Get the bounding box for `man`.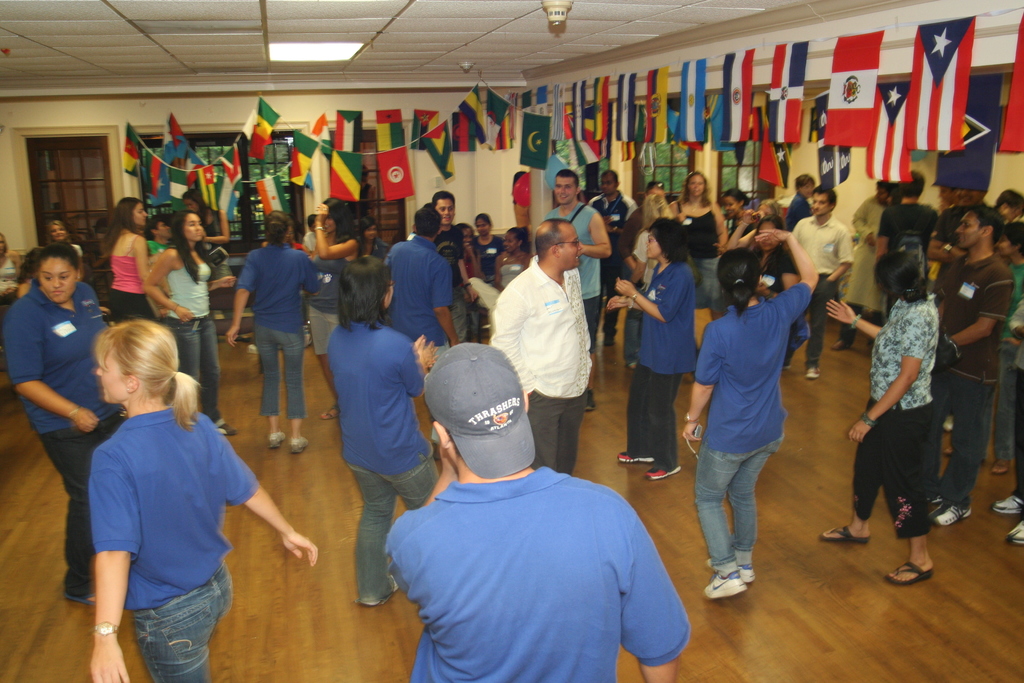
region(483, 217, 594, 479).
